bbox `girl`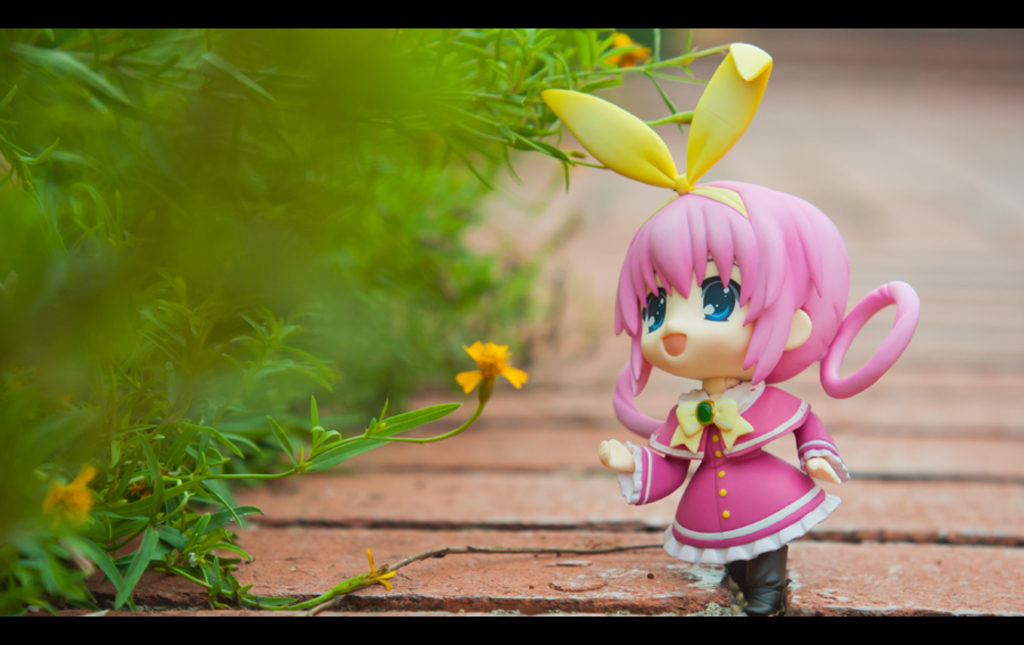
(540, 42, 922, 617)
